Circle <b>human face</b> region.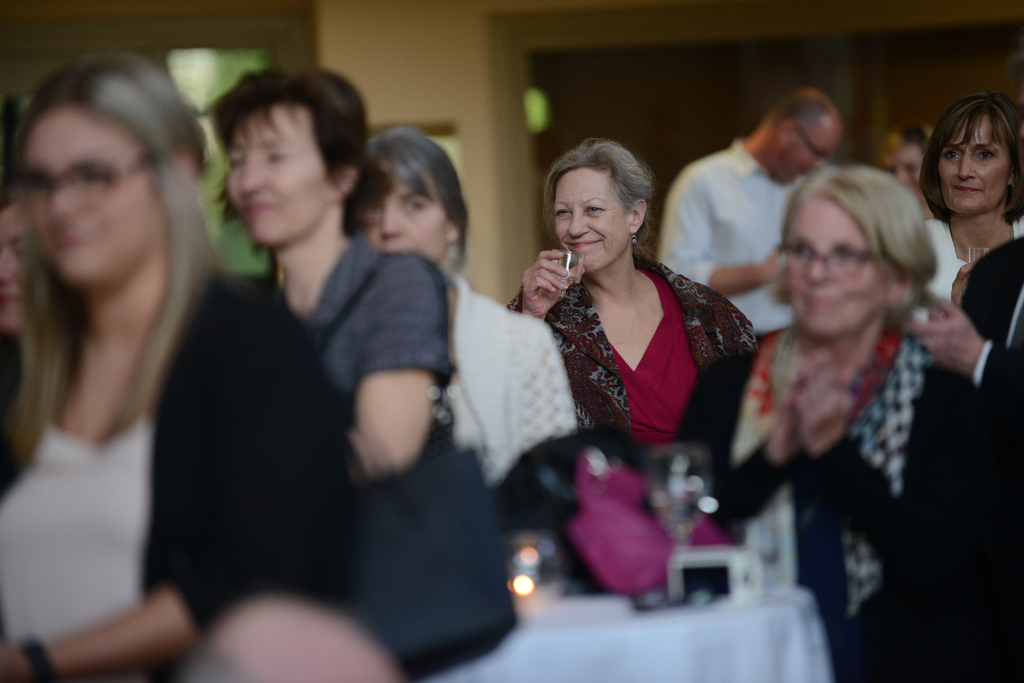
Region: box=[225, 106, 328, 250].
